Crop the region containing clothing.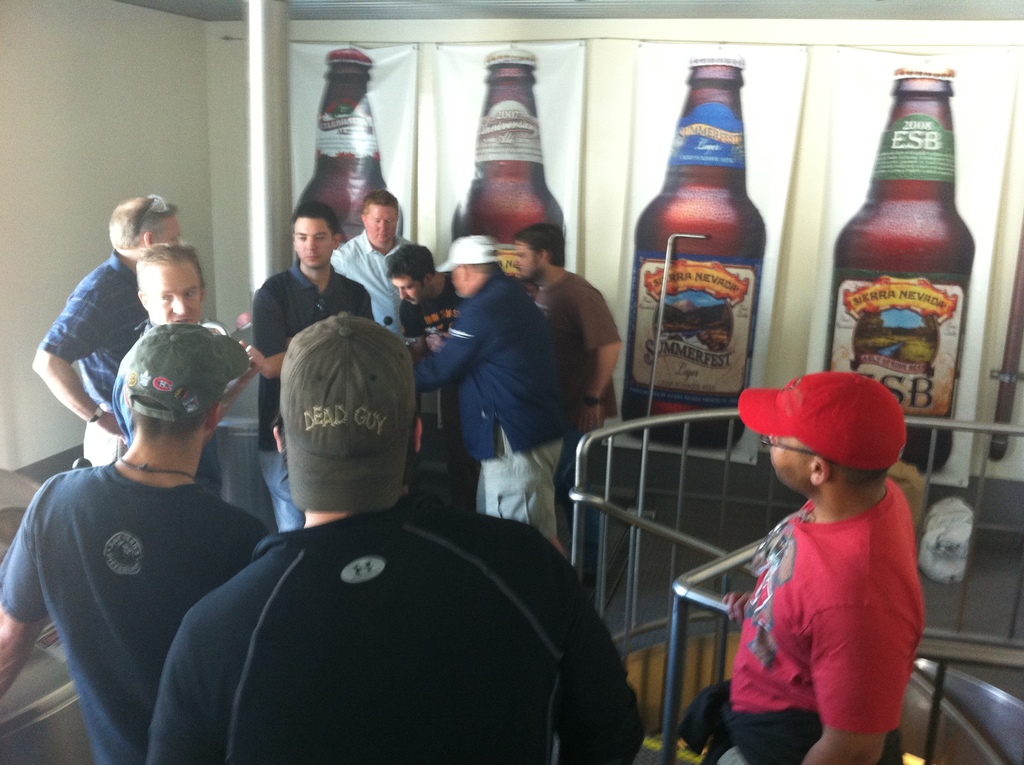
Crop region: region(252, 262, 369, 530).
